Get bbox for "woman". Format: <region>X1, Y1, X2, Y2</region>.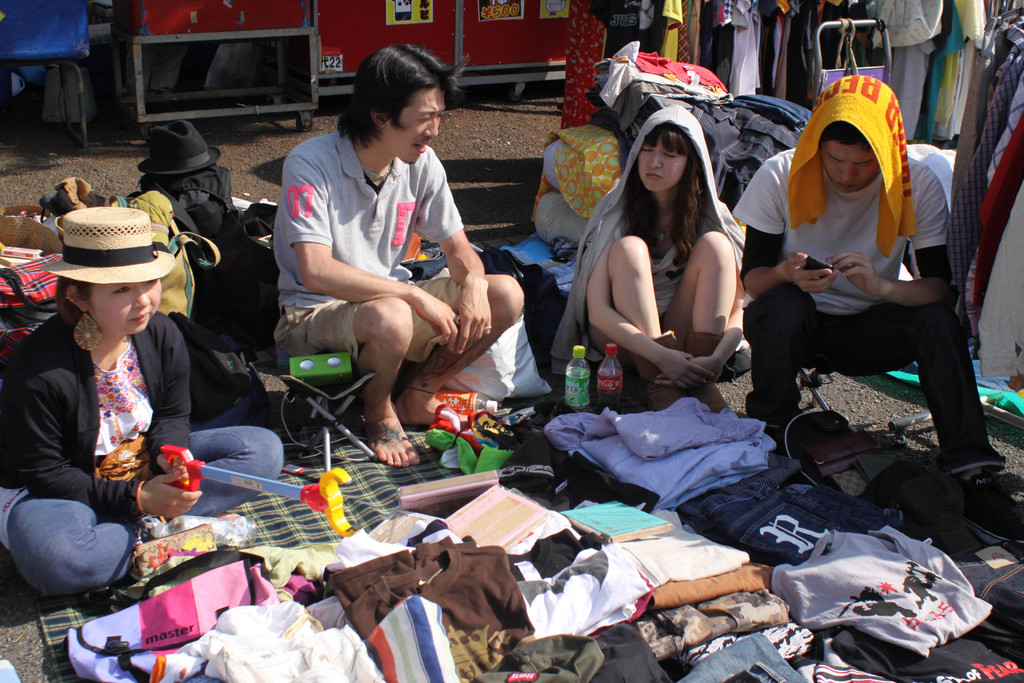
<region>0, 204, 282, 598</region>.
